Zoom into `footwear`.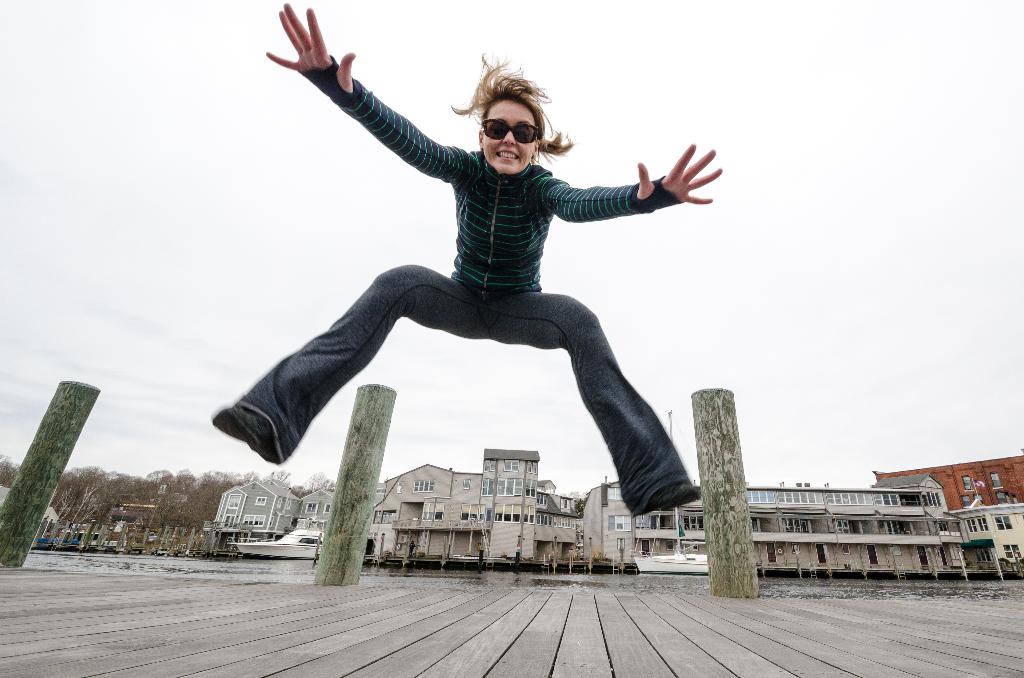
Zoom target: region(633, 485, 708, 520).
